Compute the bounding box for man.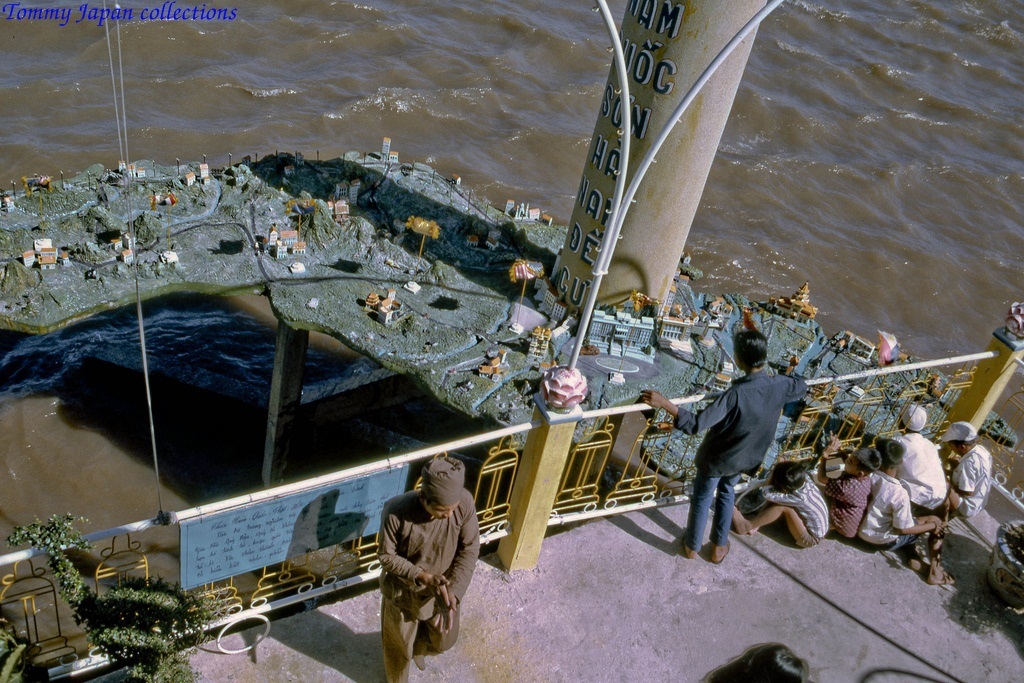
<region>674, 334, 822, 568</region>.
